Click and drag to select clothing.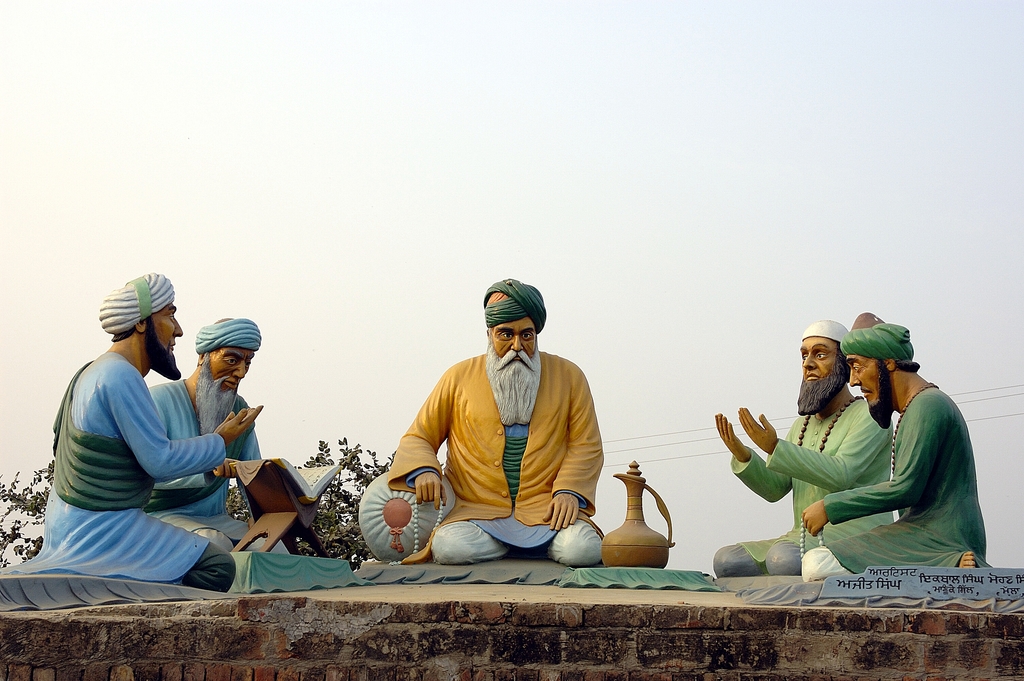
Selection: region(154, 392, 286, 570).
